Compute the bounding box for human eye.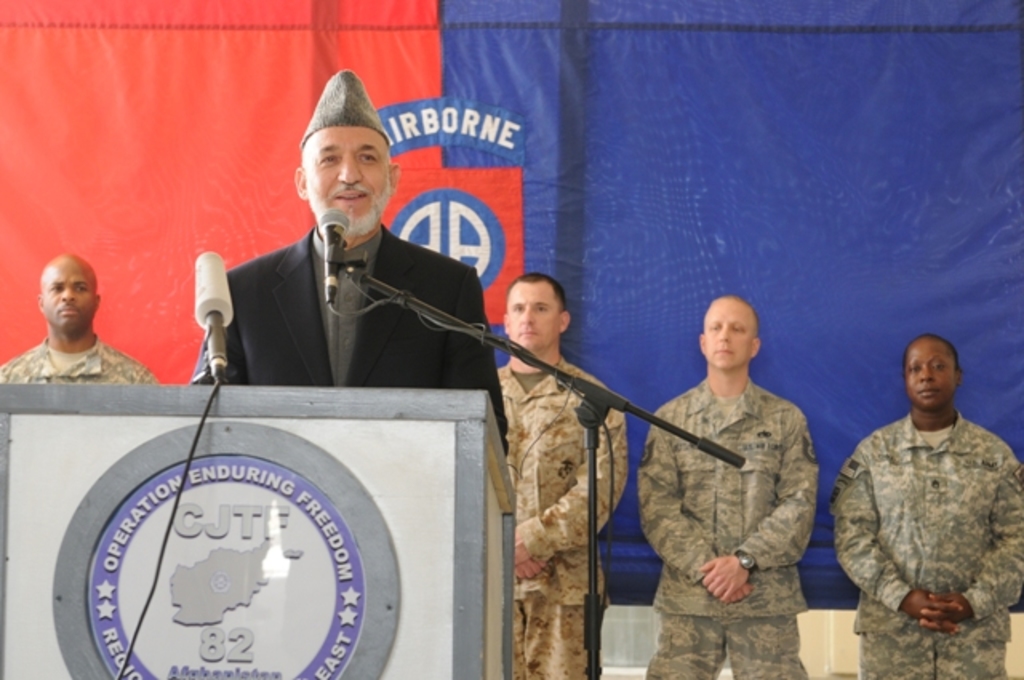
crop(75, 280, 94, 296).
